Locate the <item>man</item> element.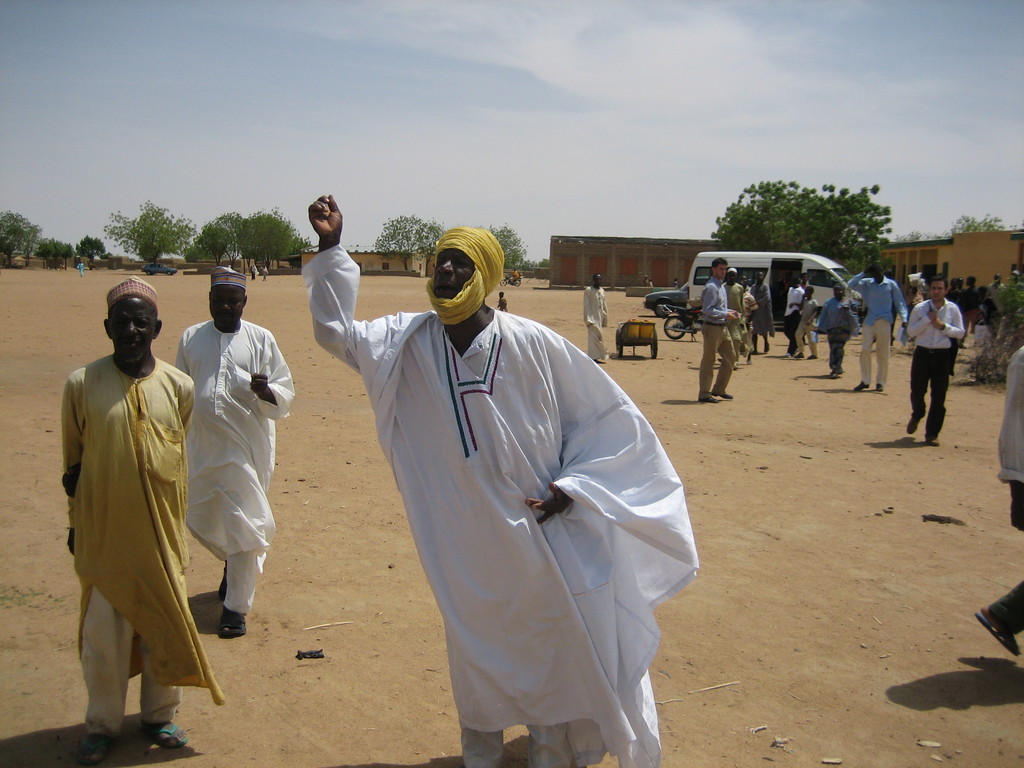
Element bbox: BBox(752, 270, 780, 355).
